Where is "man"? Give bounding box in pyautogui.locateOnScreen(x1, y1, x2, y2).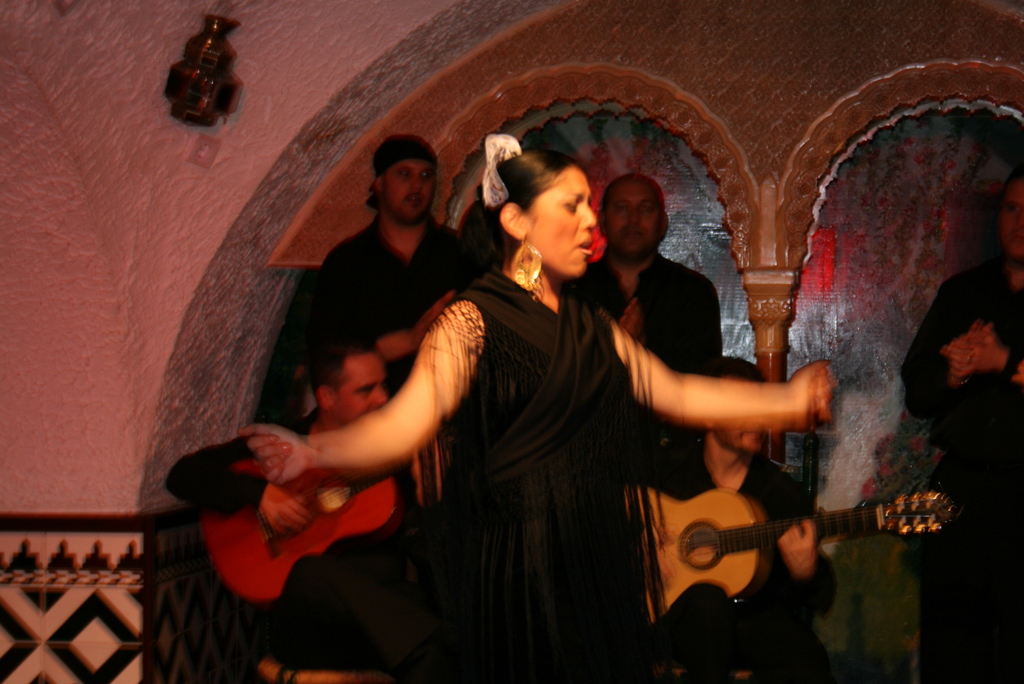
pyautogui.locateOnScreen(564, 175, 719, 359).
